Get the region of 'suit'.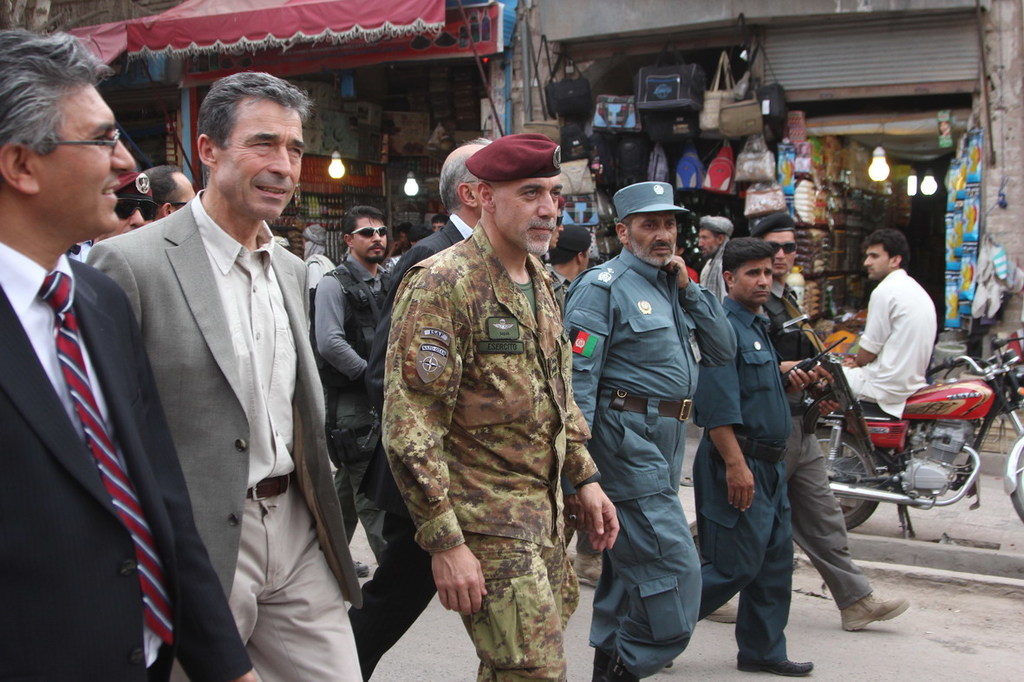
(84, 189, 364, 681).
